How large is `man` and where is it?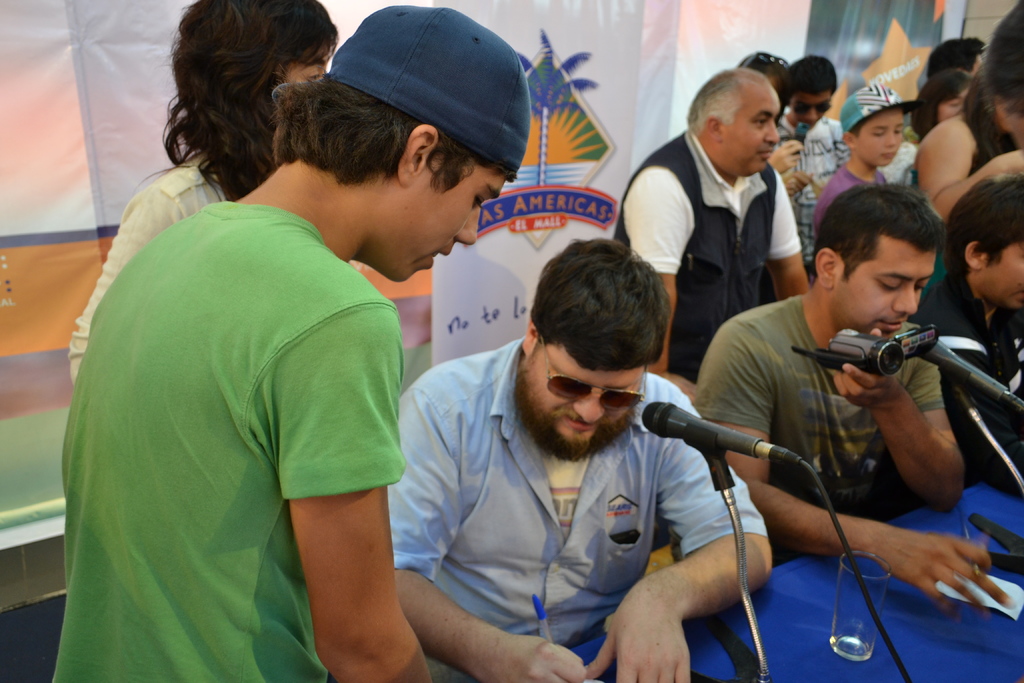
Bounding box: pyautogui.locateOnScreen(691, 174, 1023, 623).
